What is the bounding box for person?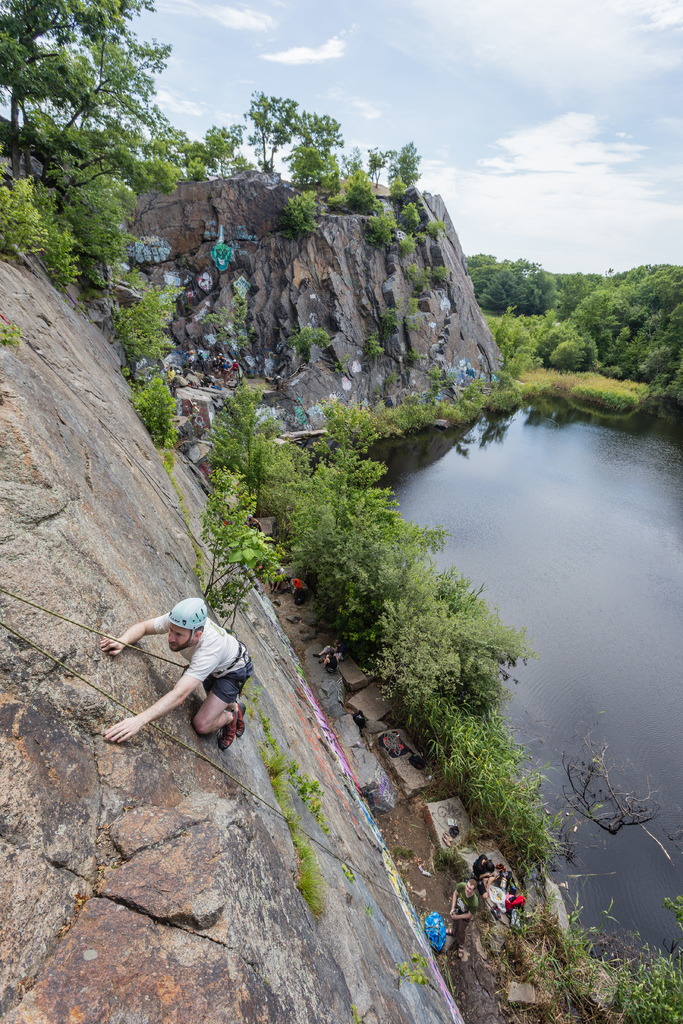
(350, 708, 366, 736).
